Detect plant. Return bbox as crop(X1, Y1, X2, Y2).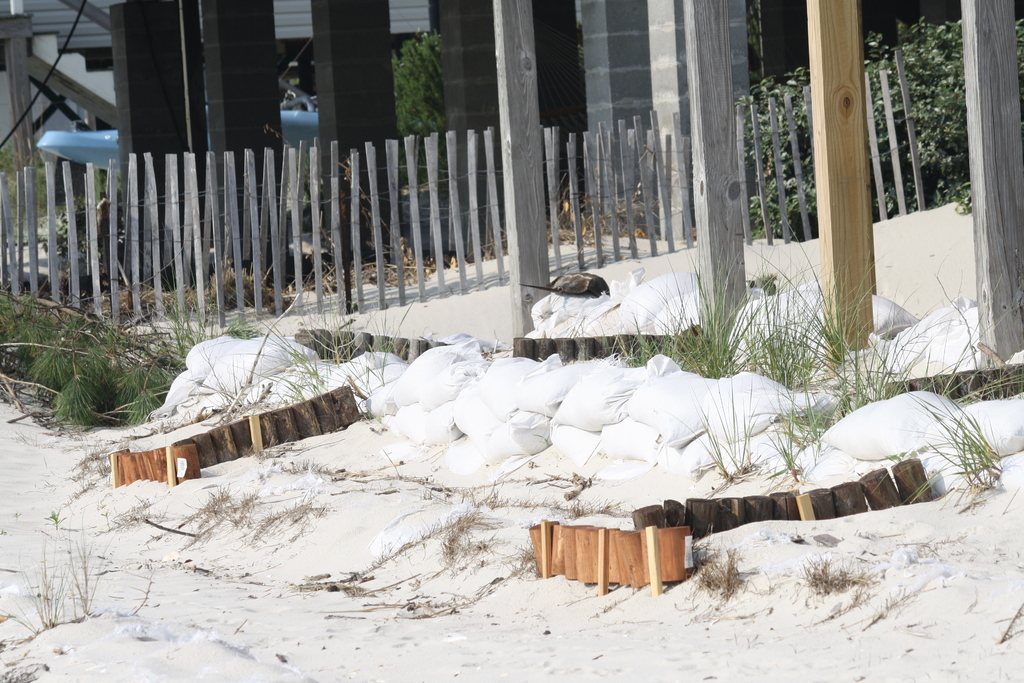
crop(12, 275, 159, 435).
